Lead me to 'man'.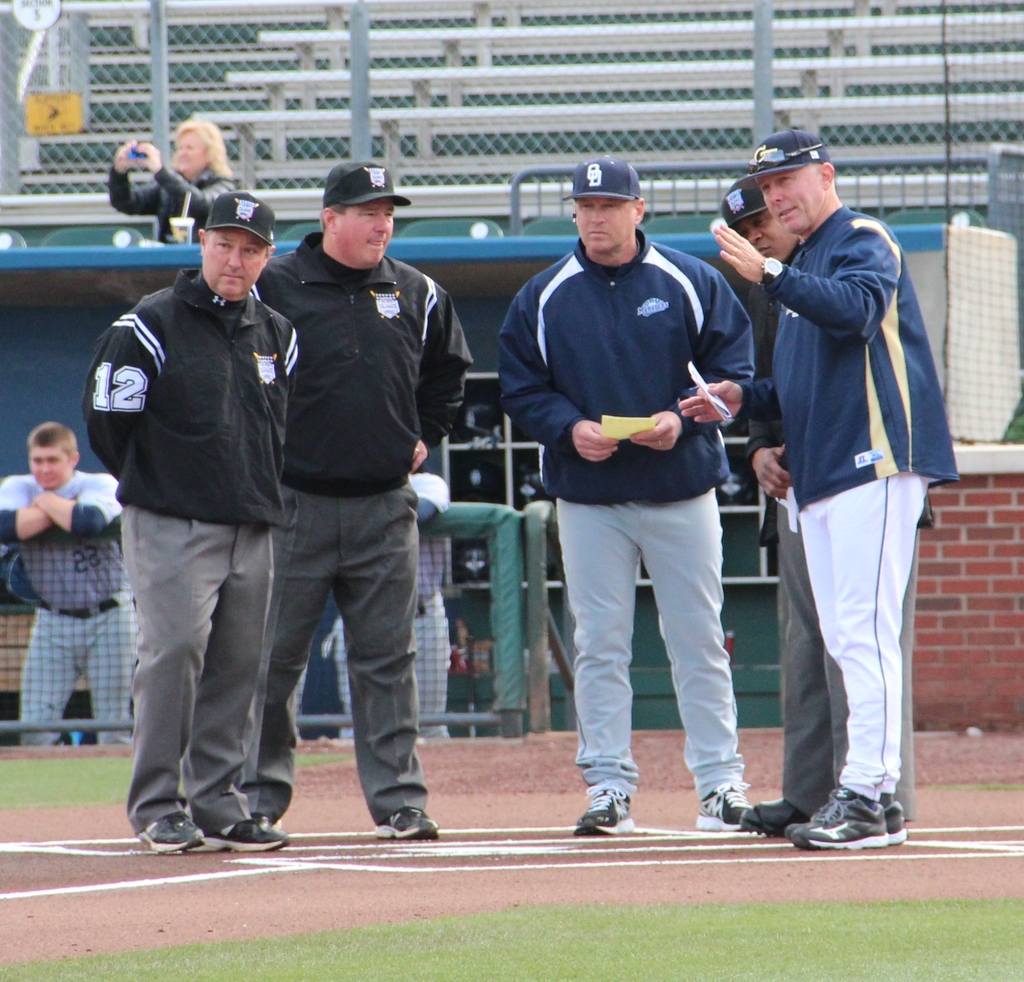
Lead to select_region(738, 172, 919, 824).
